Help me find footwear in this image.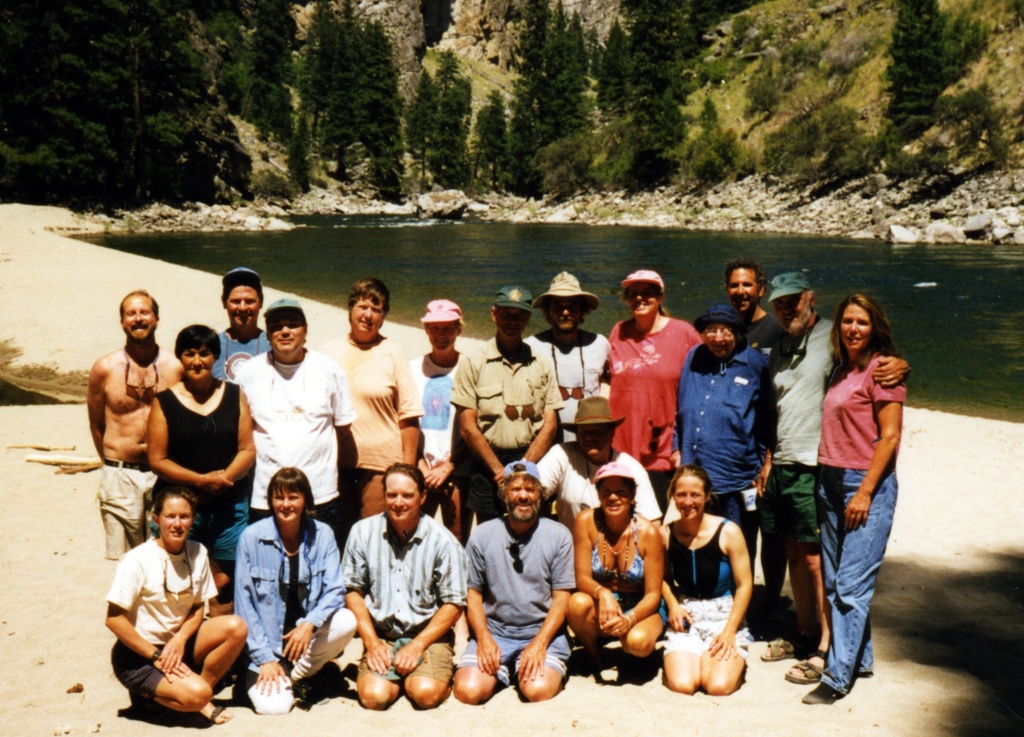
Found it: x1=800 y1=677 x2=831 y2=707.
